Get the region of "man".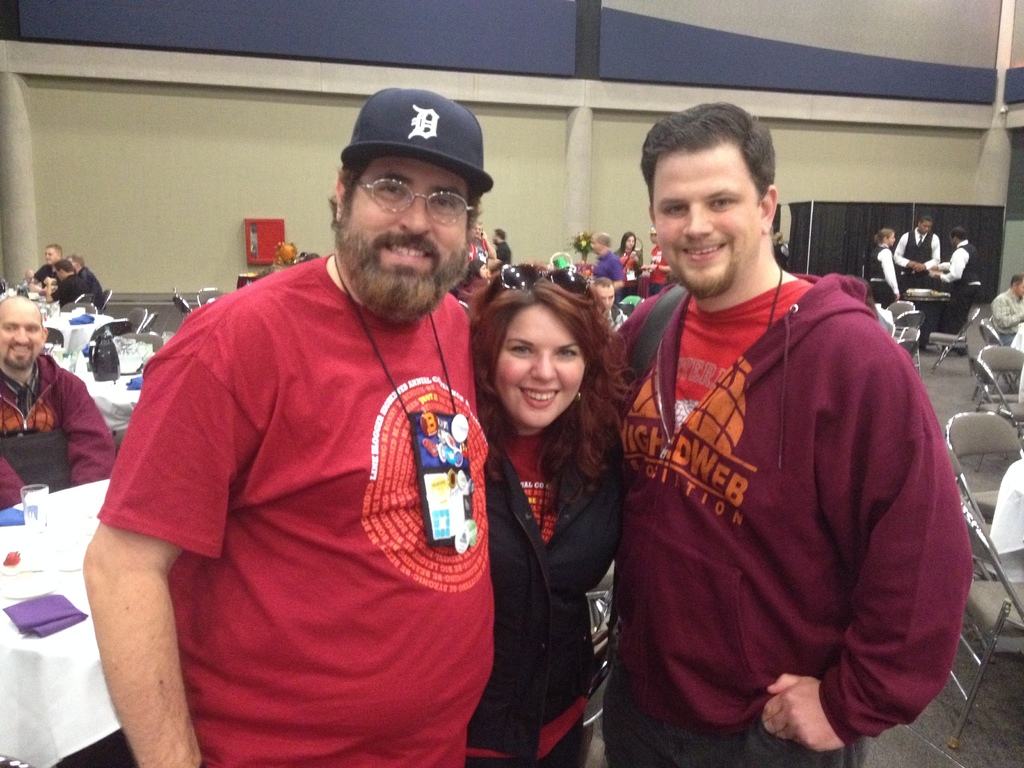
[left=68, top=253, right=100, bottom=295].
